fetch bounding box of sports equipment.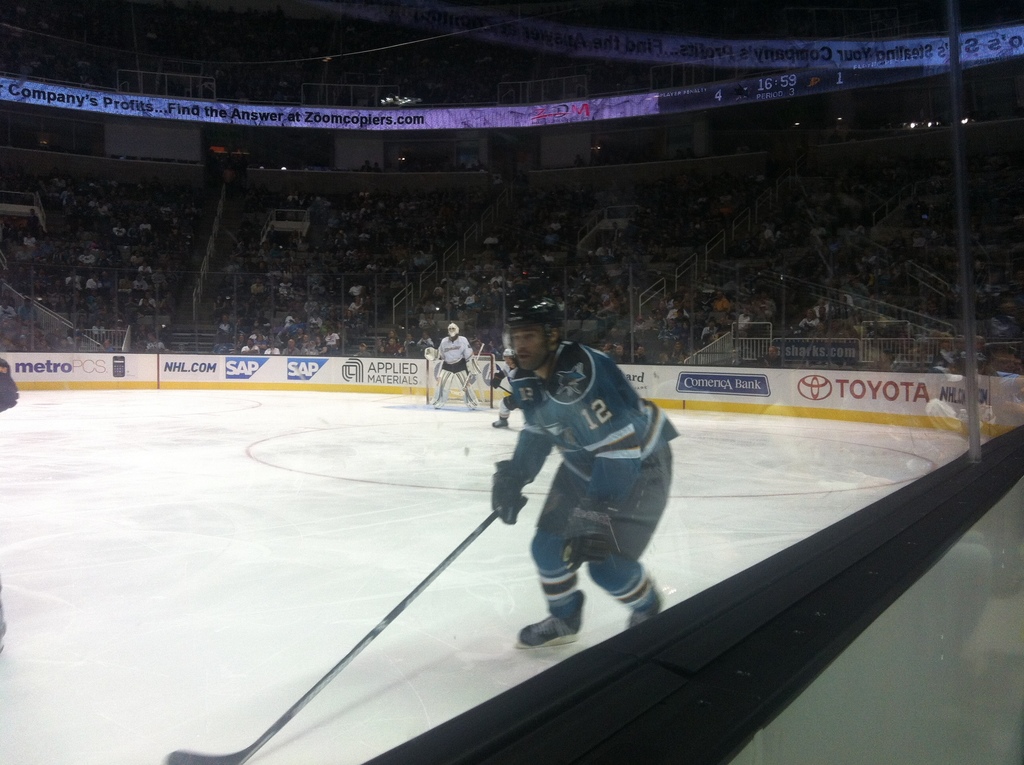
Bbox: [left=506, top=290, right=561, bottom=371].
